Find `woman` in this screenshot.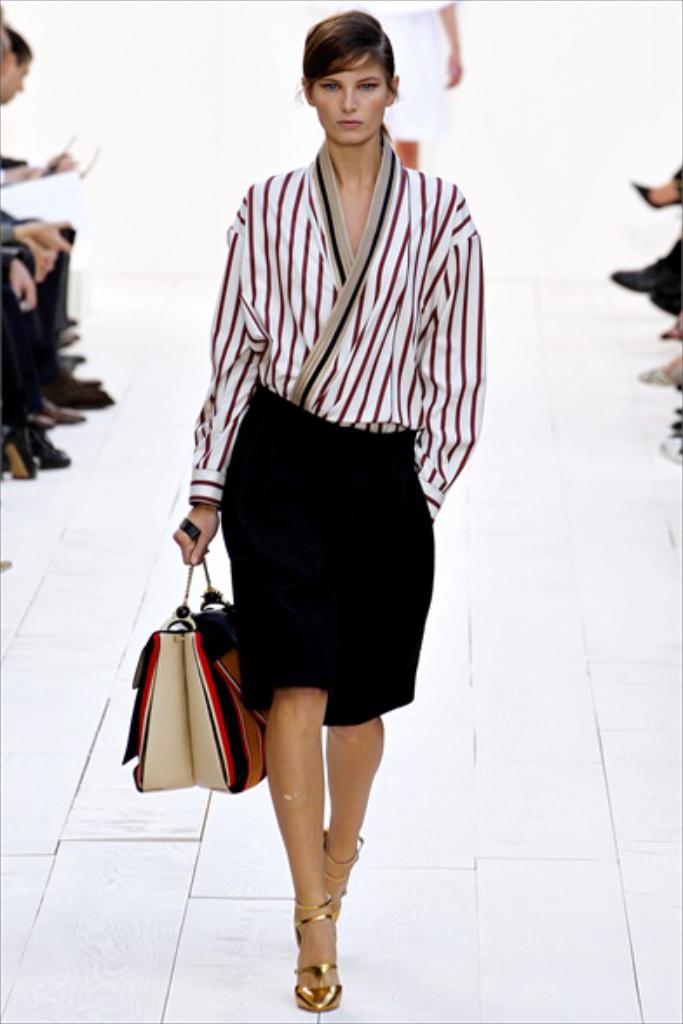
The bounding box for `woman` is {"x1": 319, "y1": 0, "x2": 458, "y2": 169}.
